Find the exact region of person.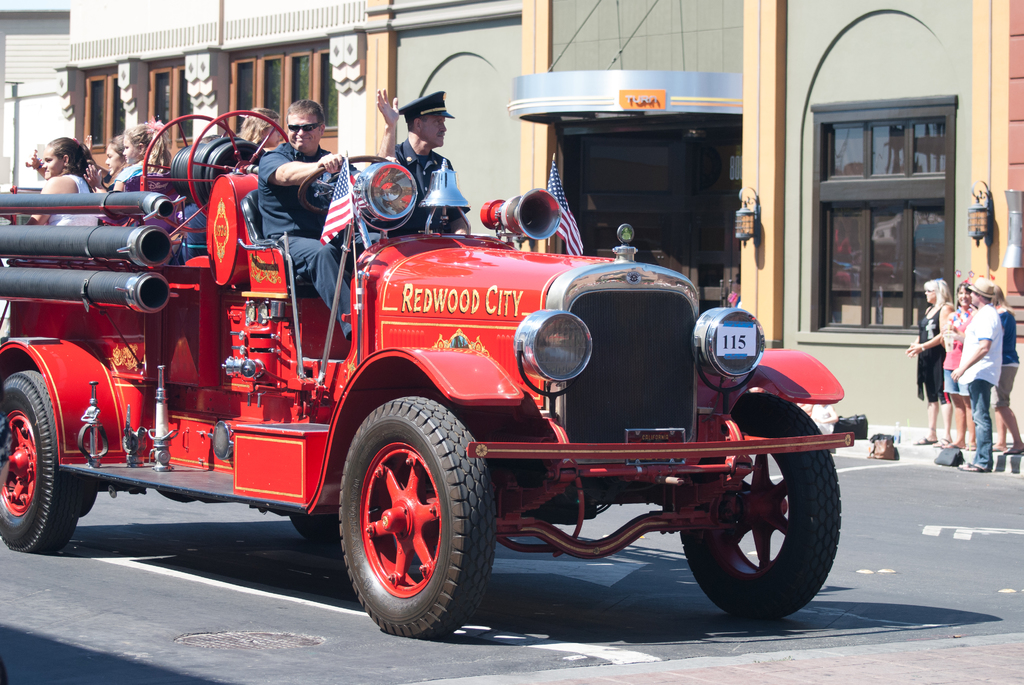
Exact region: BBox(259, 95, 392, 350).
